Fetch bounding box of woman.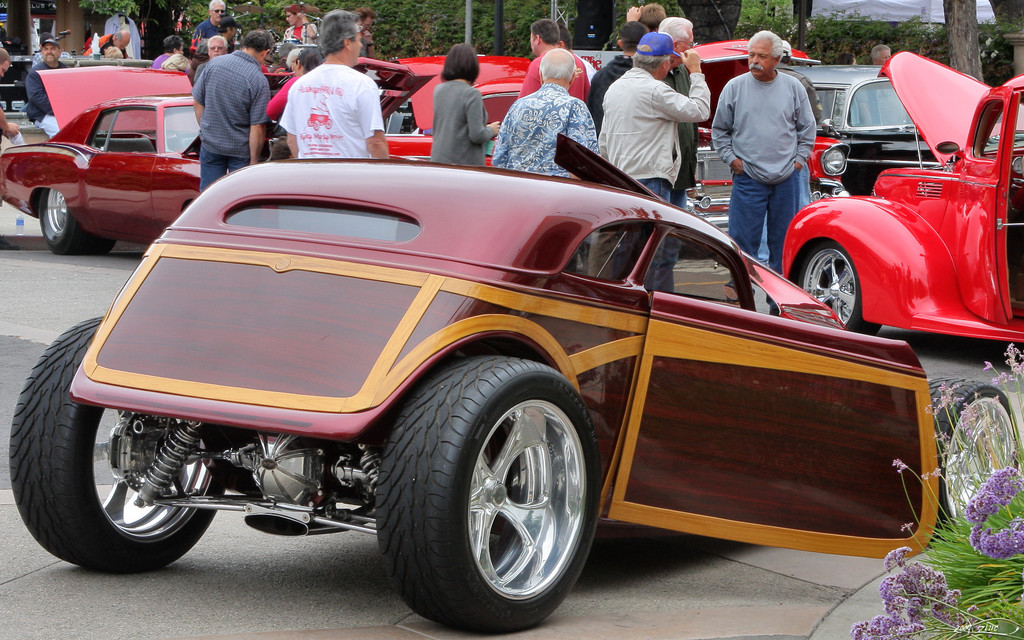
Bbox: (870,47,890,67).
